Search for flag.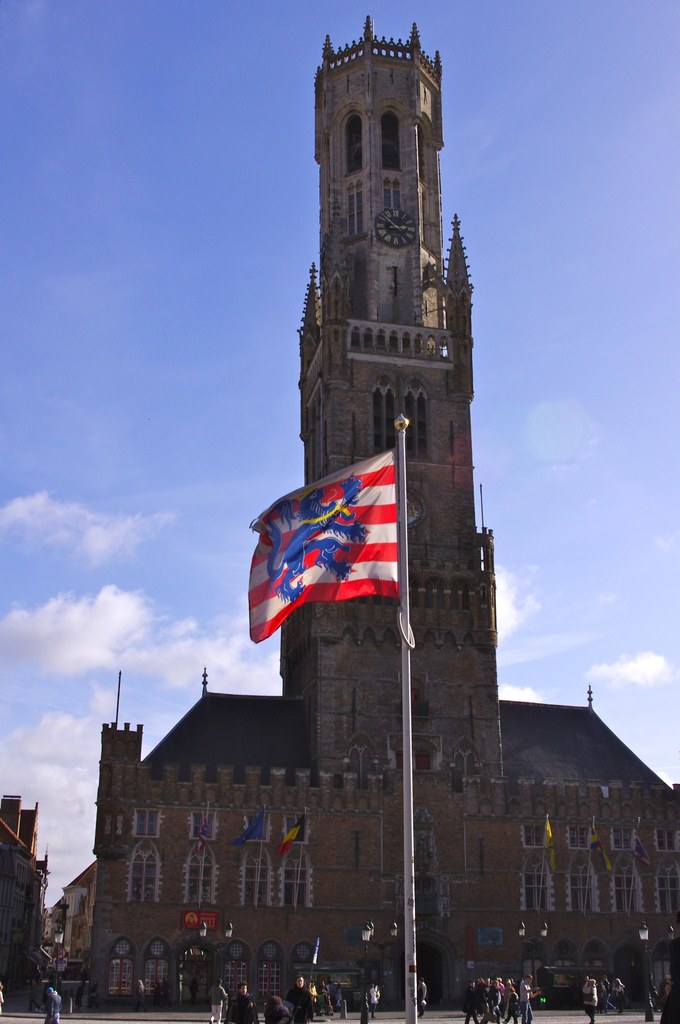
Found at [left=305, top=937, right=323, bottom=982].
